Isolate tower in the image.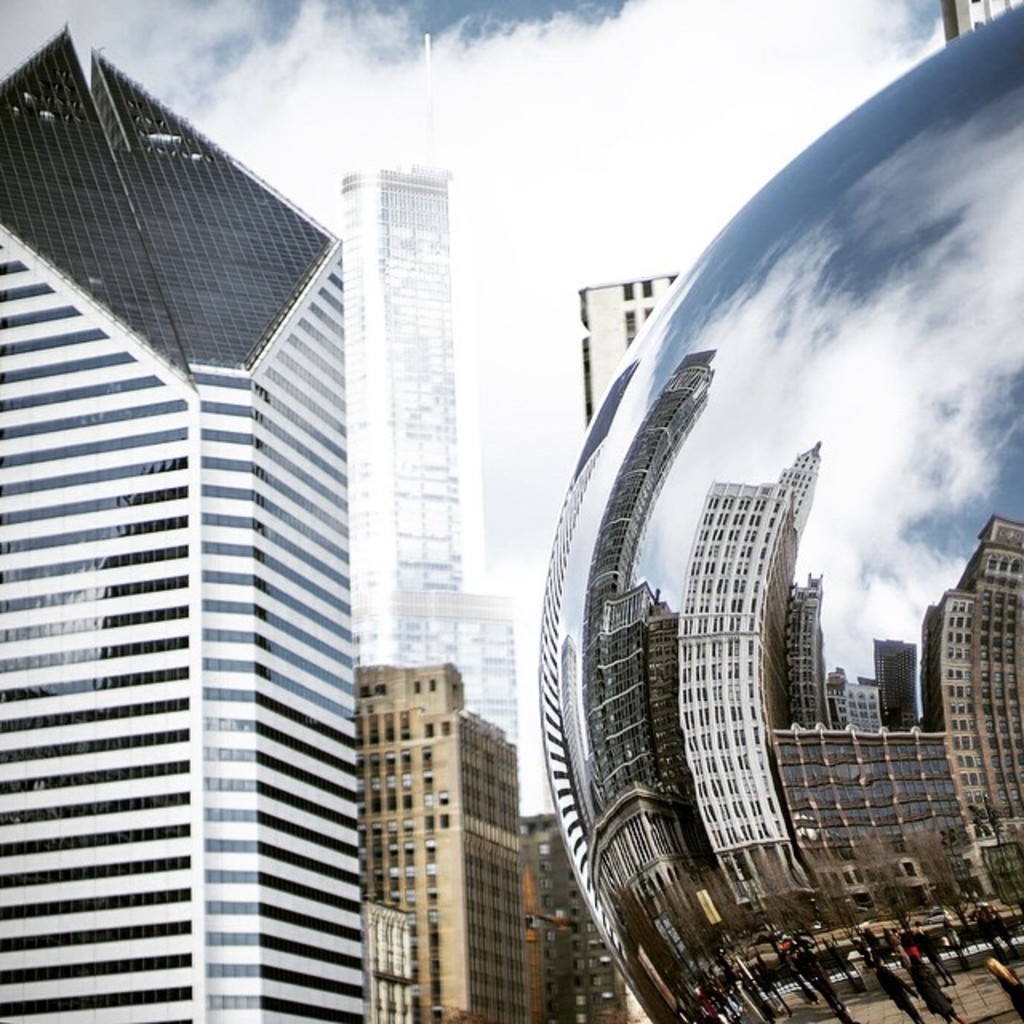
Isolated region: rect(362, 672, 536, 1022).
